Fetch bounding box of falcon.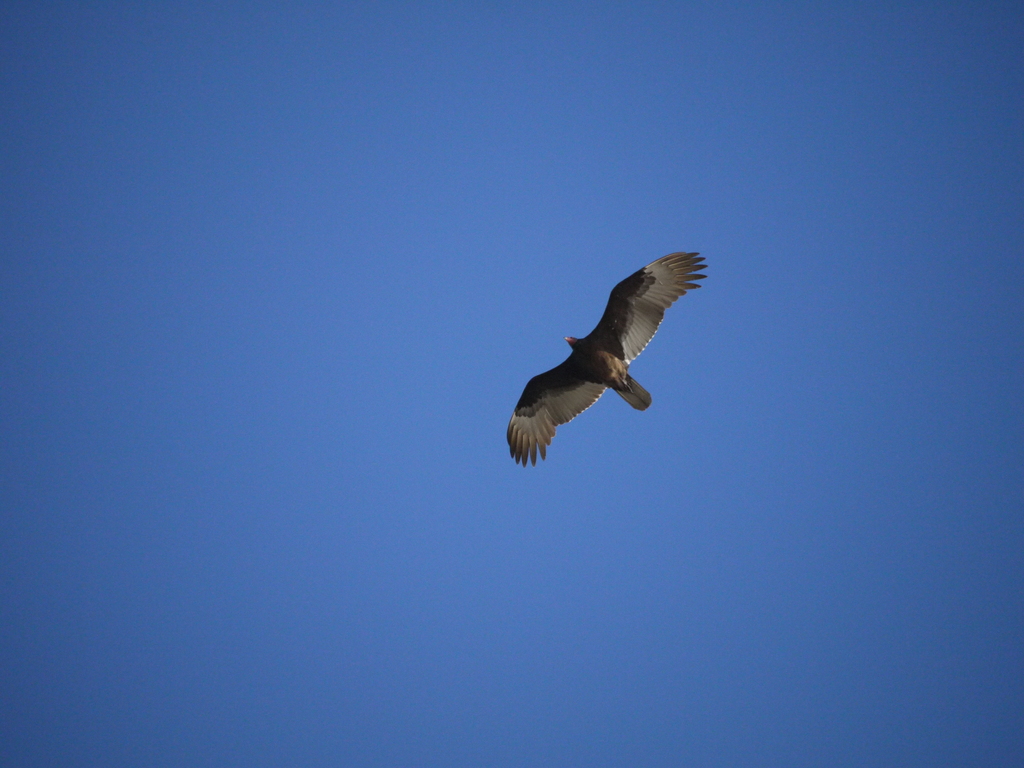
Bbox: box=[492, 241, 717, 472].
